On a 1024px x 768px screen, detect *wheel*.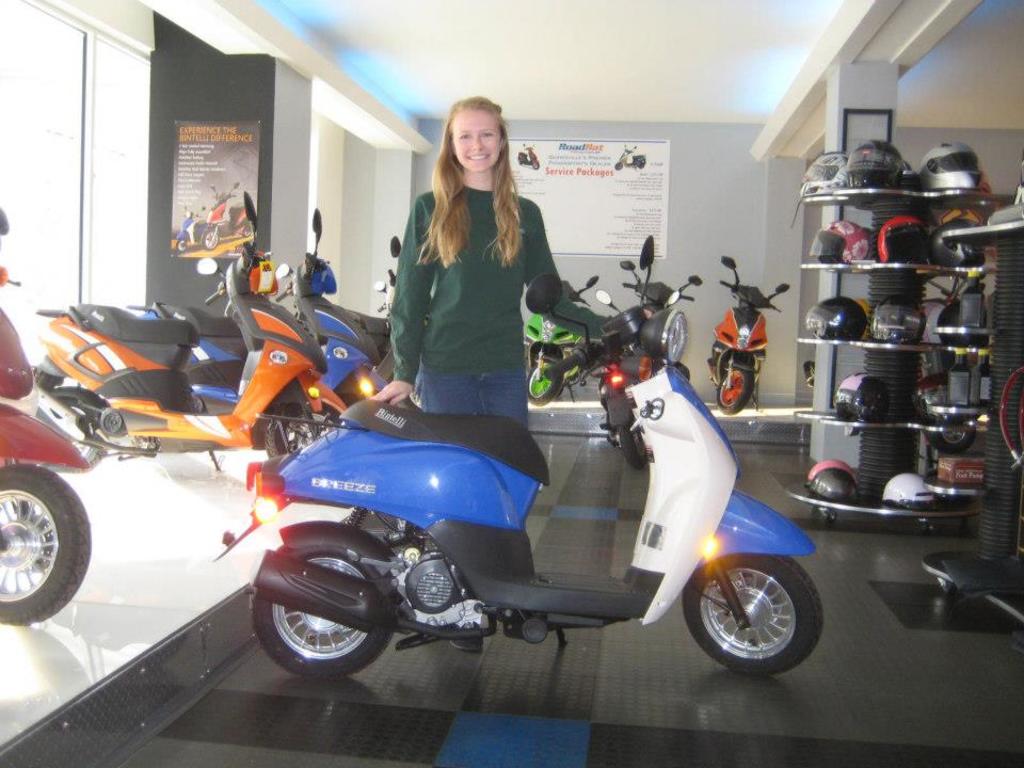
box(266, 409, 345, 459).
